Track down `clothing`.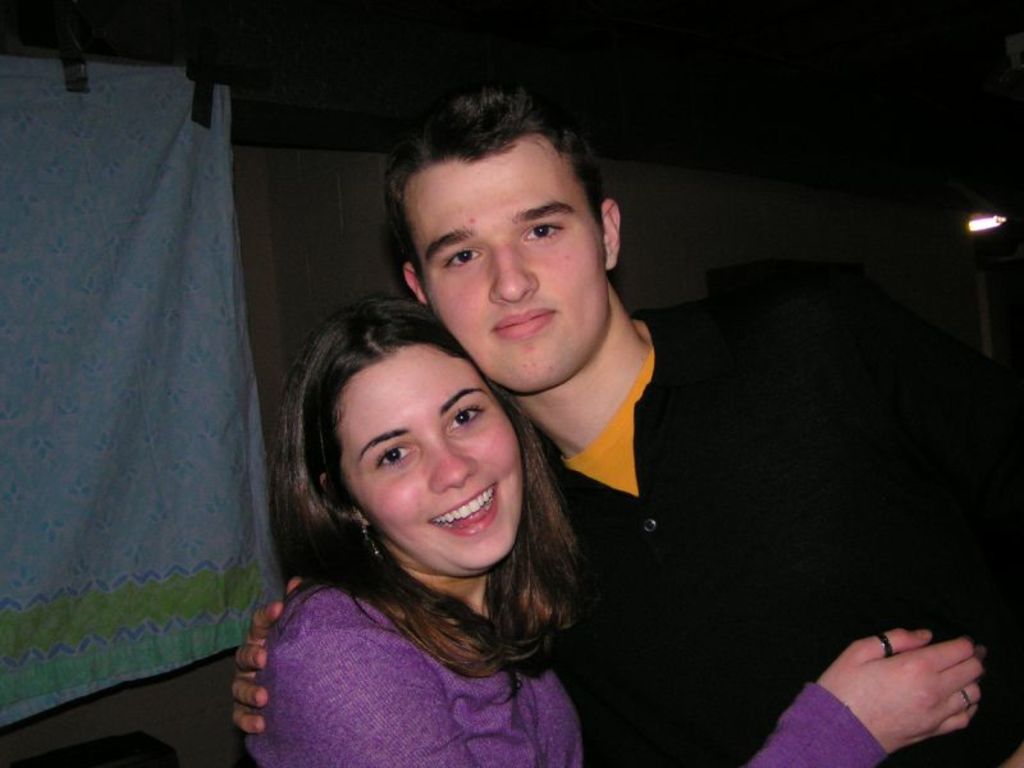
Tracked to 246, 589, 908, 767.
